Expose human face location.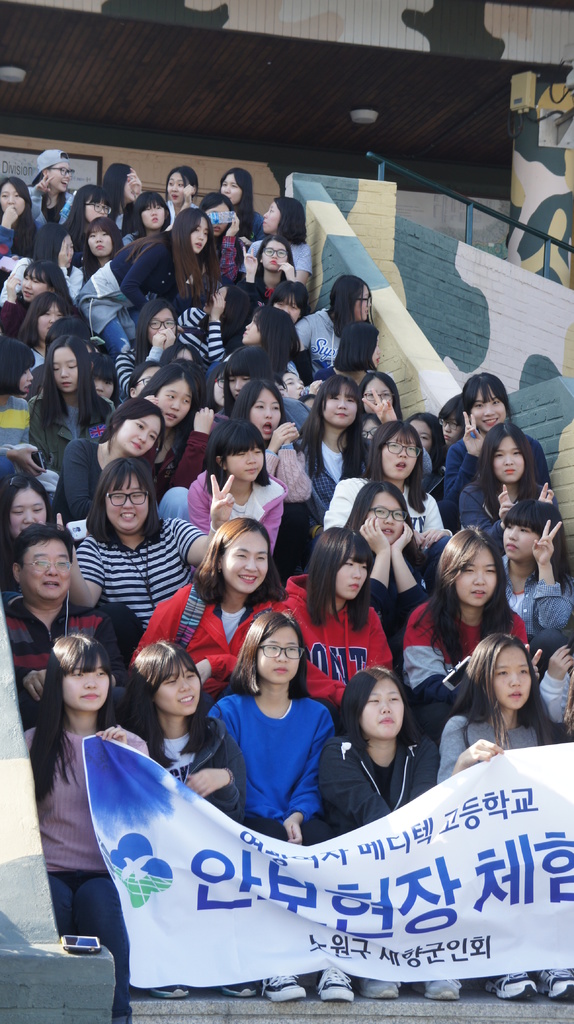
Exposed at bbox=(168, 173, 189, 204).
